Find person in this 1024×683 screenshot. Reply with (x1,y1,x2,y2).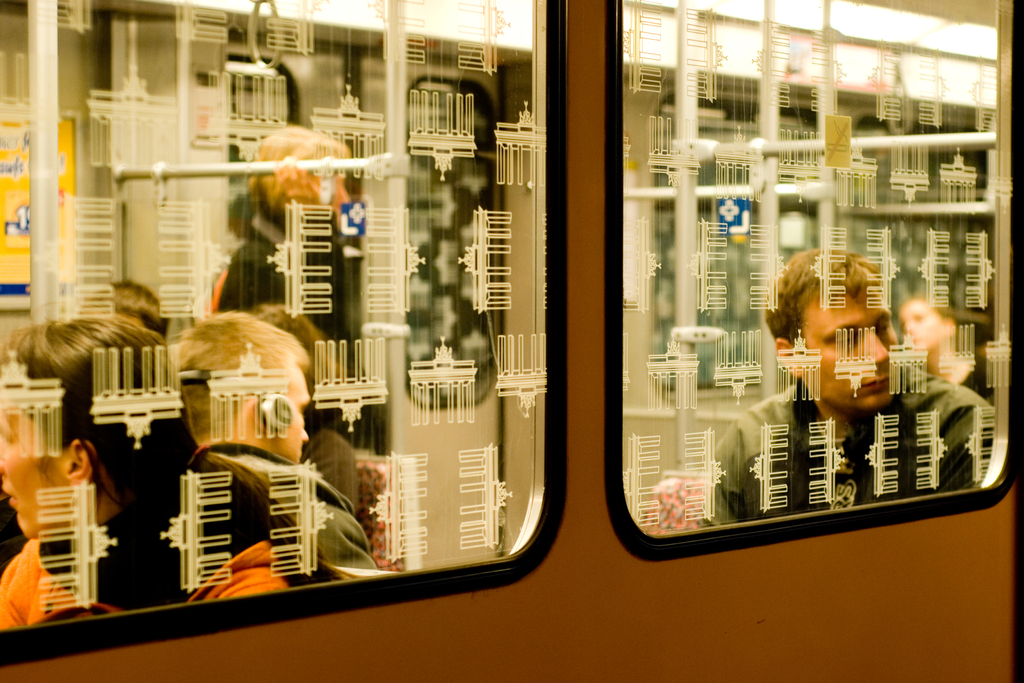
(699,249,993,524).
